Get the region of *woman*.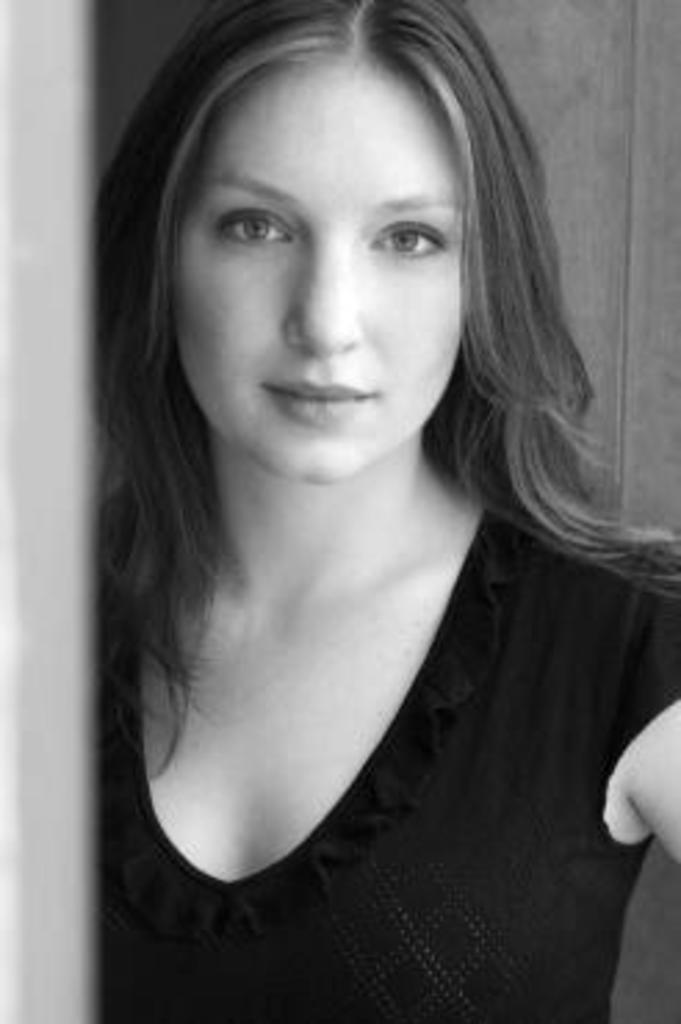
left=97, top=0, right=678, bottom=1021.
